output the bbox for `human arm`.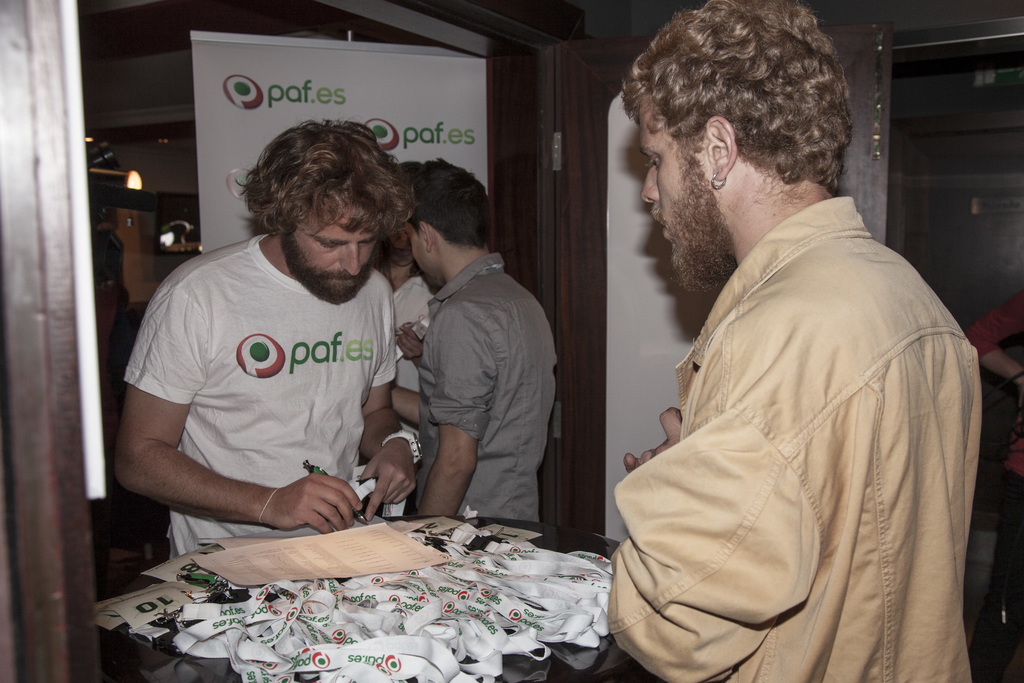
358,285,424,525.
